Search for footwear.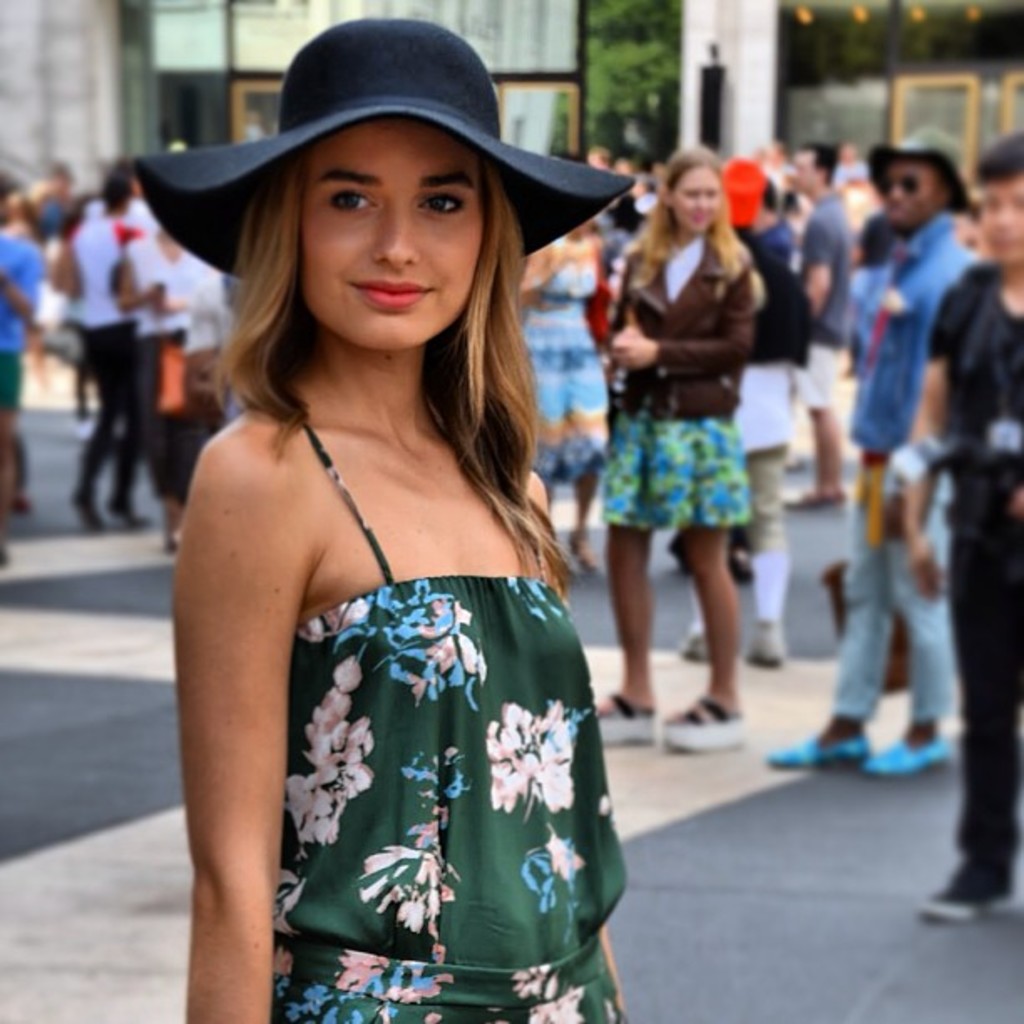
Found at 748 626 791 673.
